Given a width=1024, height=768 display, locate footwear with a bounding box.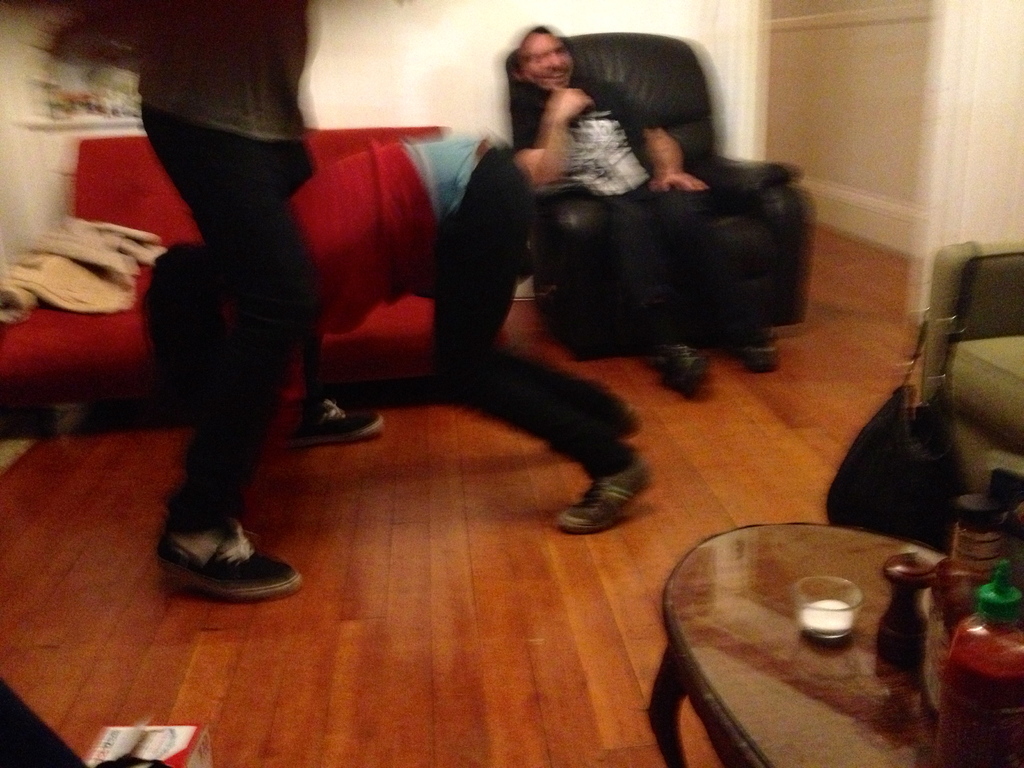
Located: <bbox>302, 404, 405, 449</bbox>.
